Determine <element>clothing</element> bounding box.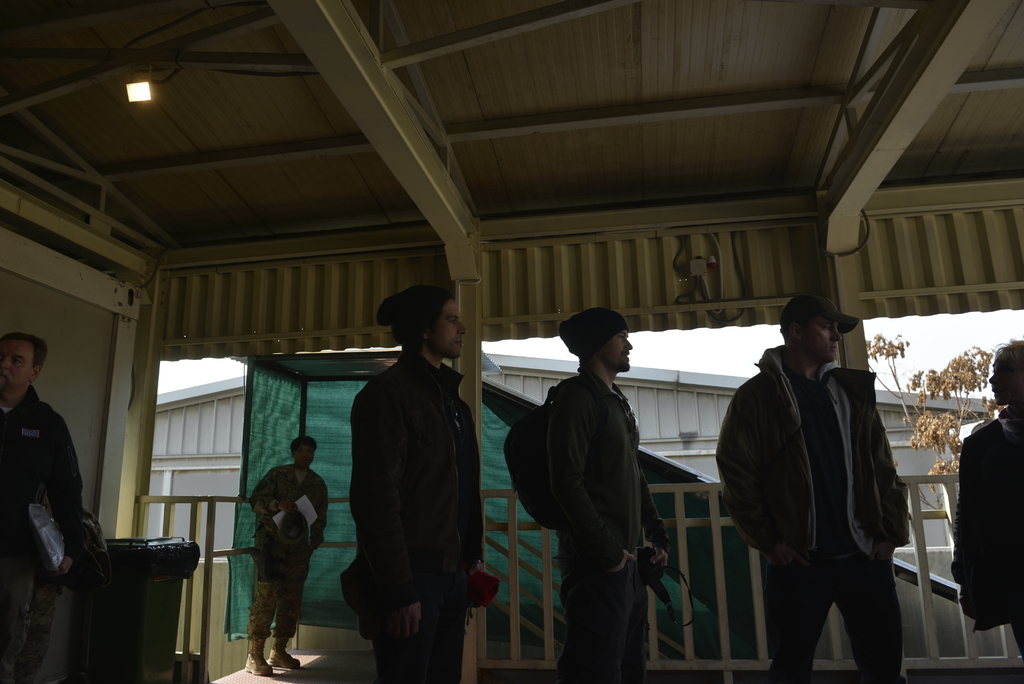
Determined: Rect(714, 336, 898, 683).
